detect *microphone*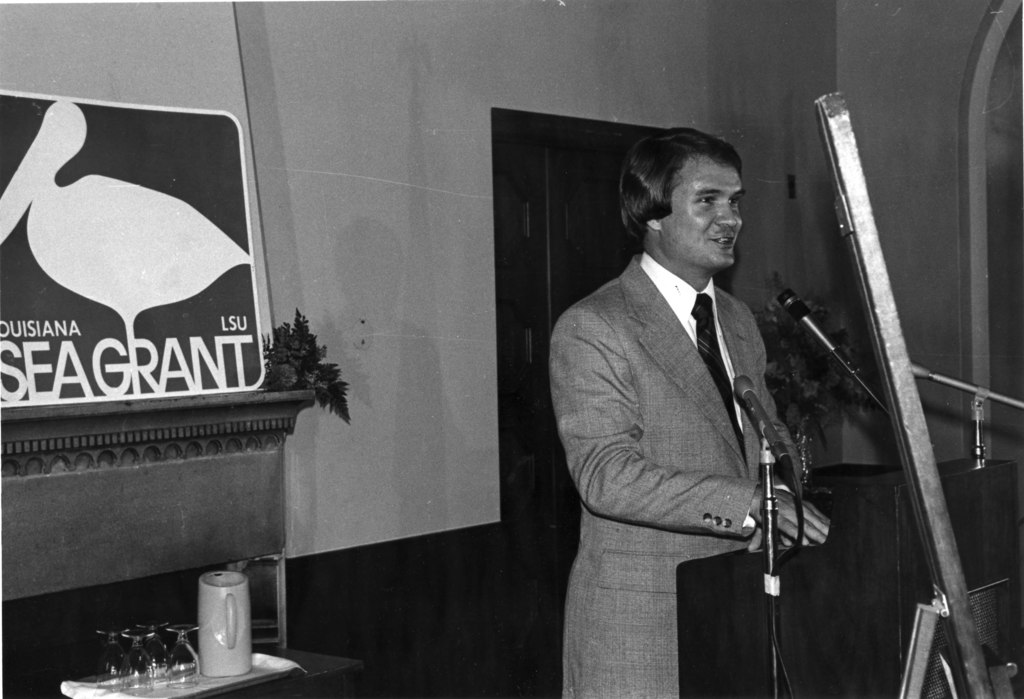
locate(767, 287, 845, 372)
